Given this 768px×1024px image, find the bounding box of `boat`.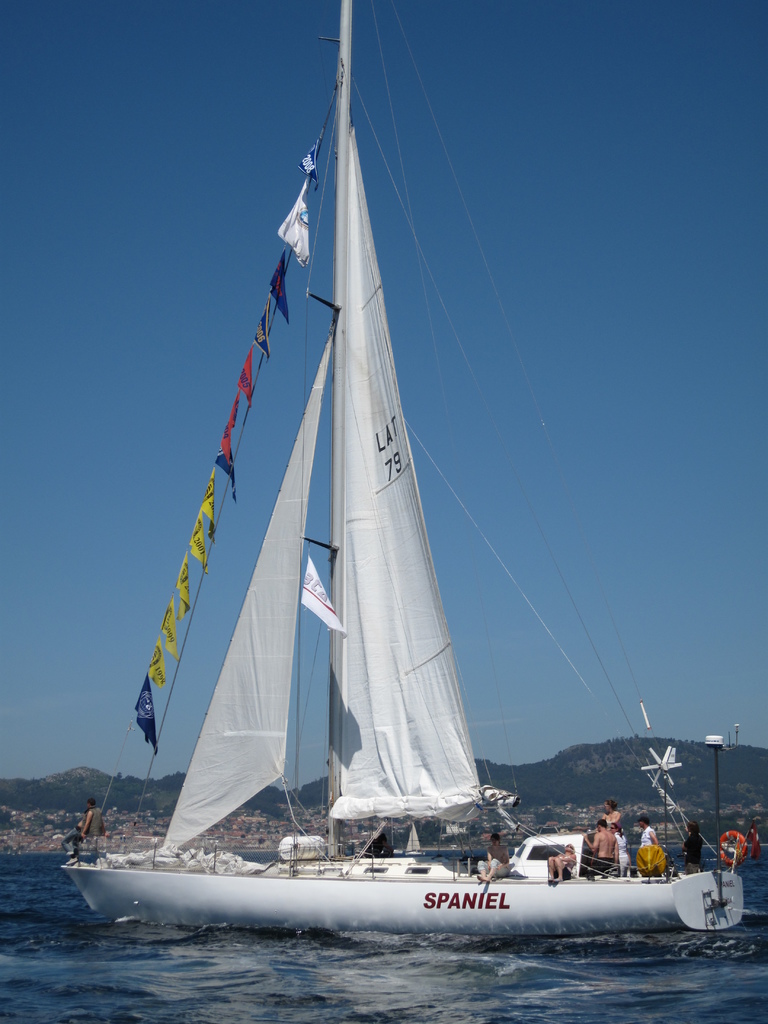
(left=47, top=24, right=716, bottom=997).
